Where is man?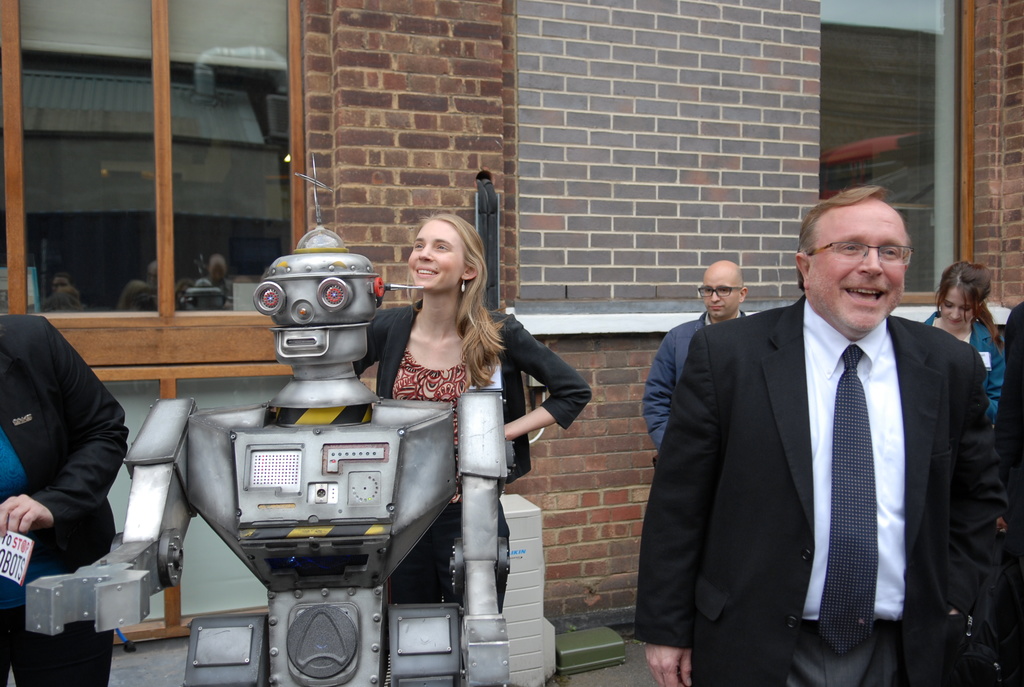
rect(996, 302, 1023, 681).
